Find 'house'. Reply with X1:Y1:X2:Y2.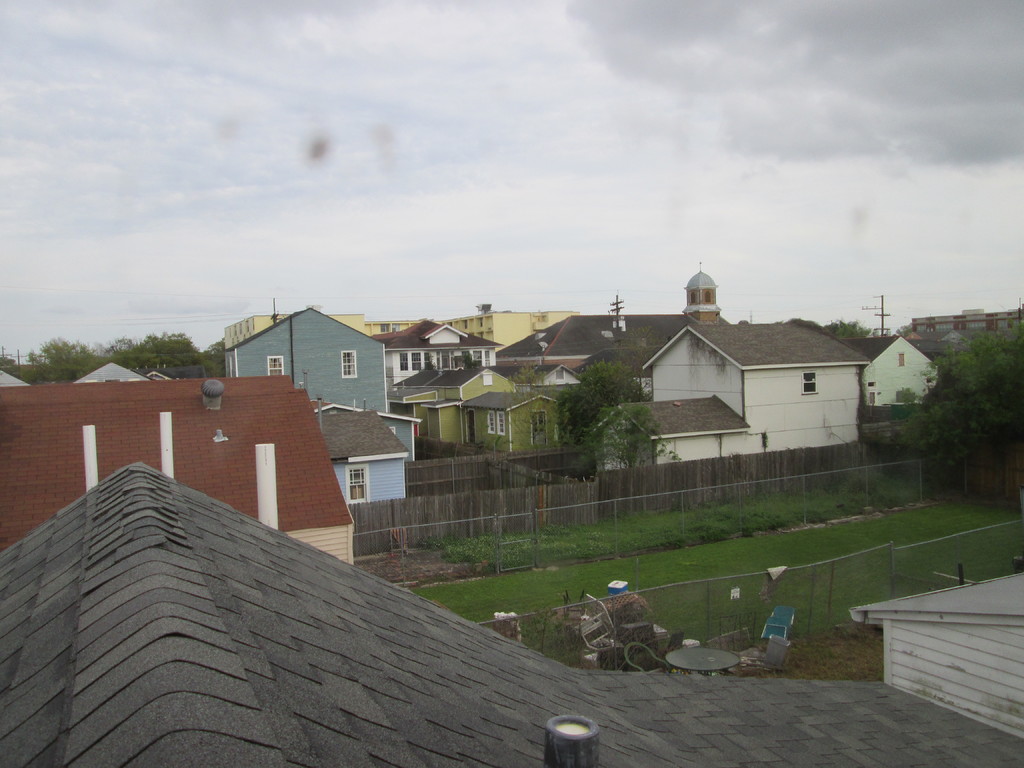
0:368:355:568.
